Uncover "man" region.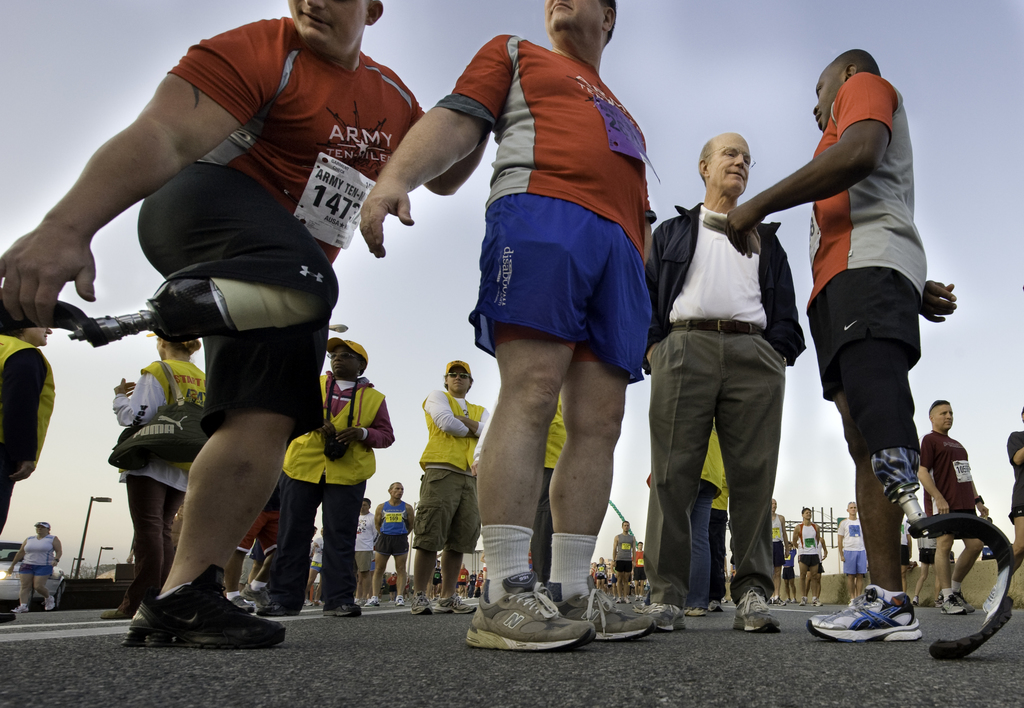
Uncovered: <box>766,495,791,600</box>.
